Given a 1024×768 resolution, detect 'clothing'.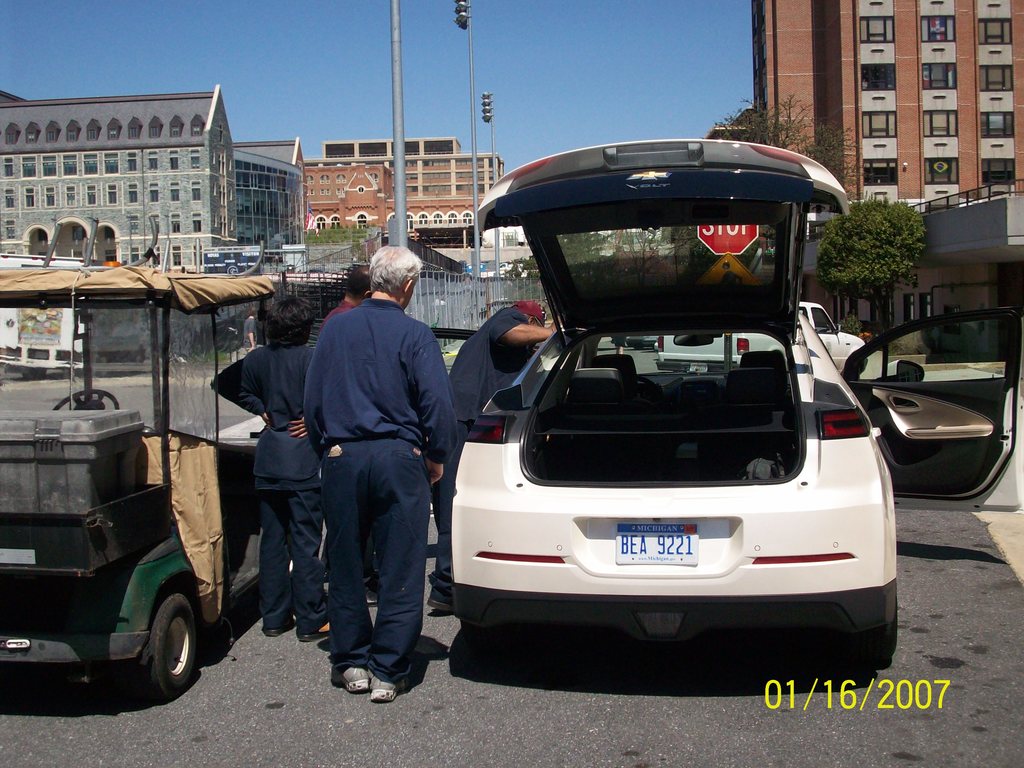
crop(301, 294, 452, 688).
